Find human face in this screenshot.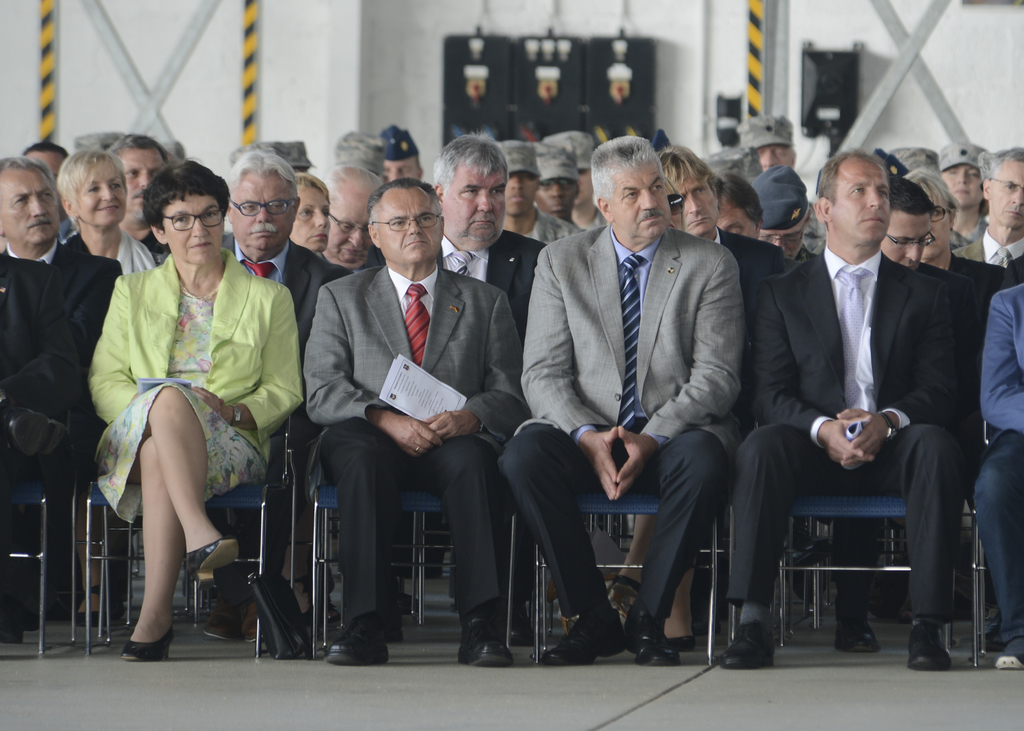
The bounding box for human face is box(381, 161, 420, 184).
